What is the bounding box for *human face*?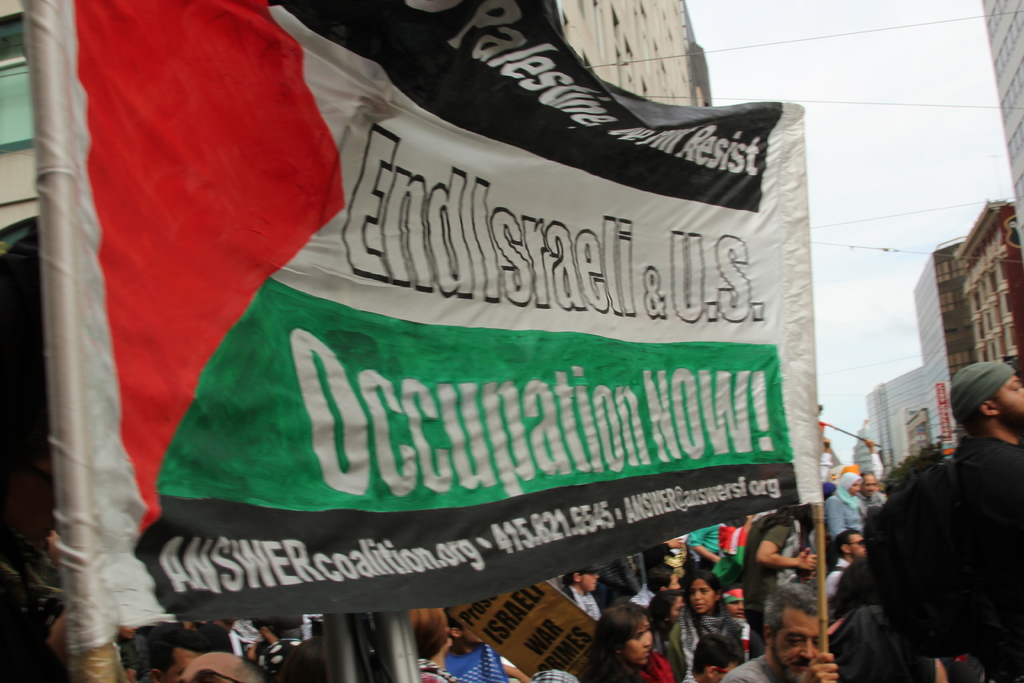
<region>584, 573, 600, 592</region>.
